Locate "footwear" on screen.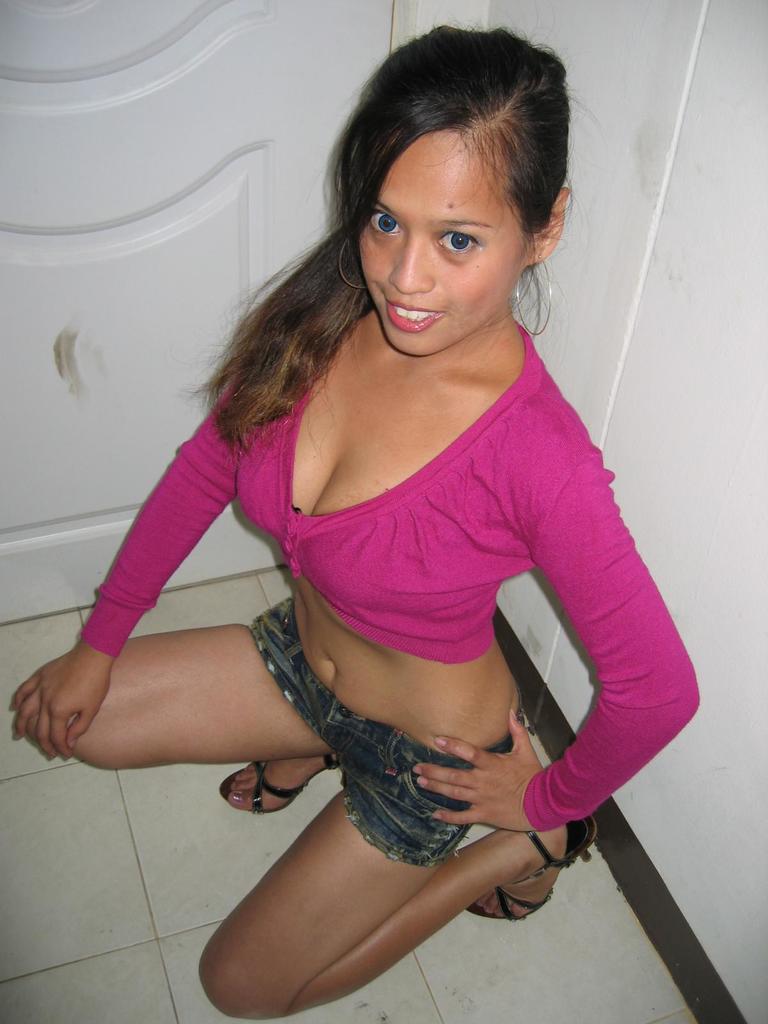
On screen at region(468, 820, 591, 918).
